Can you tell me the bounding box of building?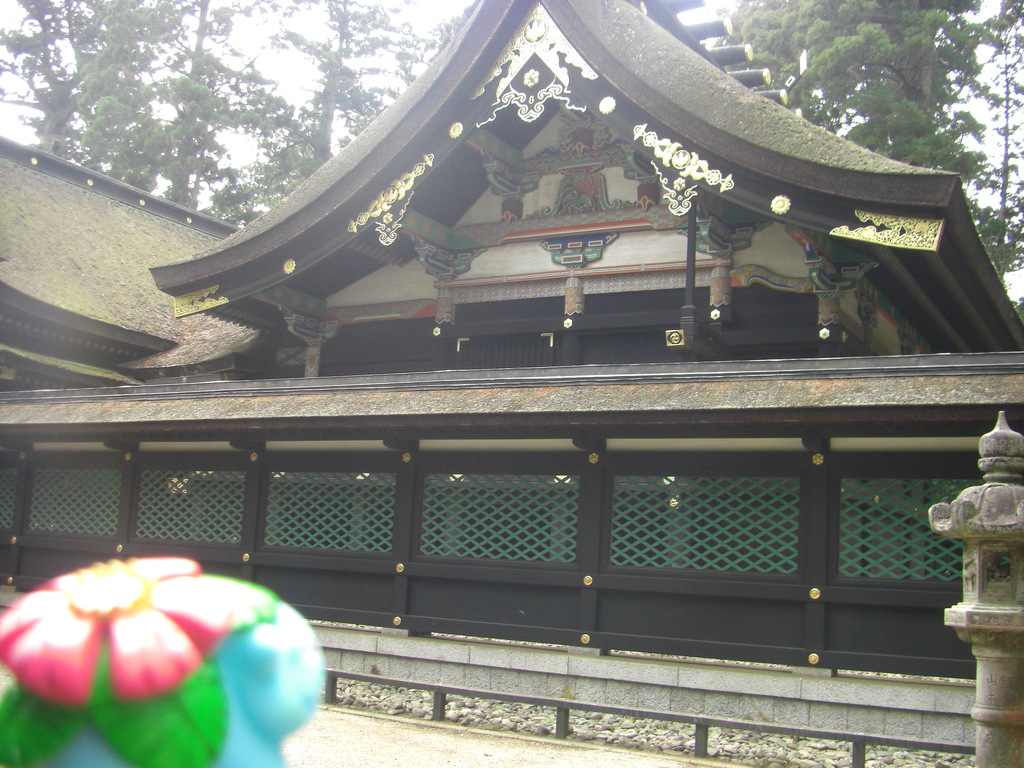
Rect(0, 0, 1023, 765).
